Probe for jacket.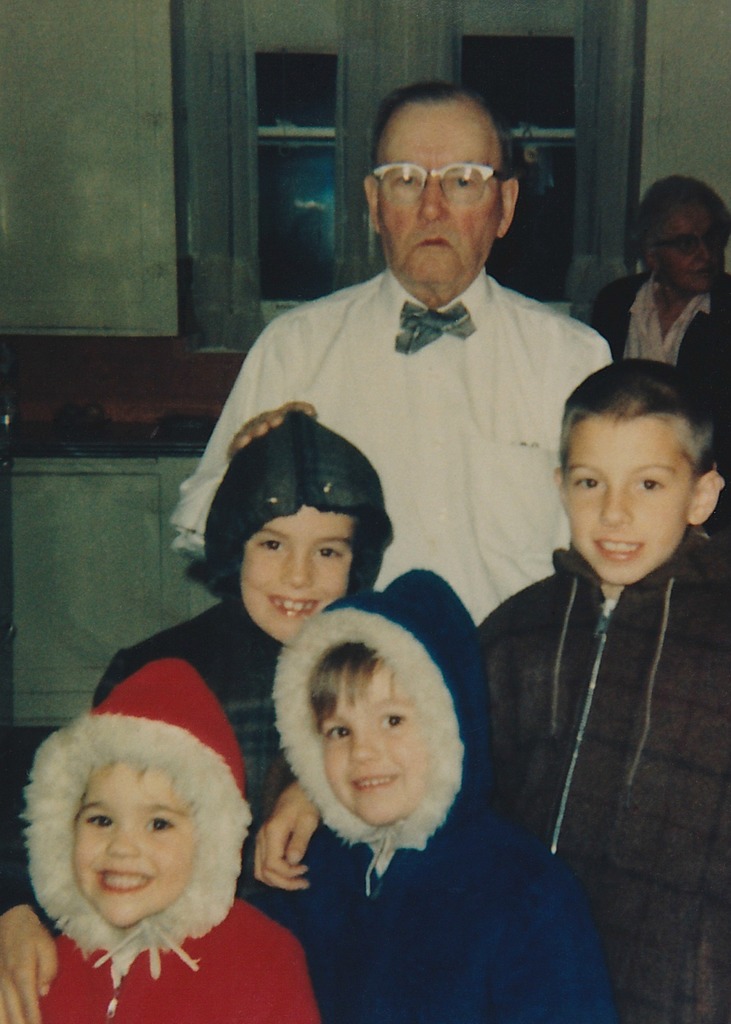
Probe result: box=[165, 266, 615, 630].
